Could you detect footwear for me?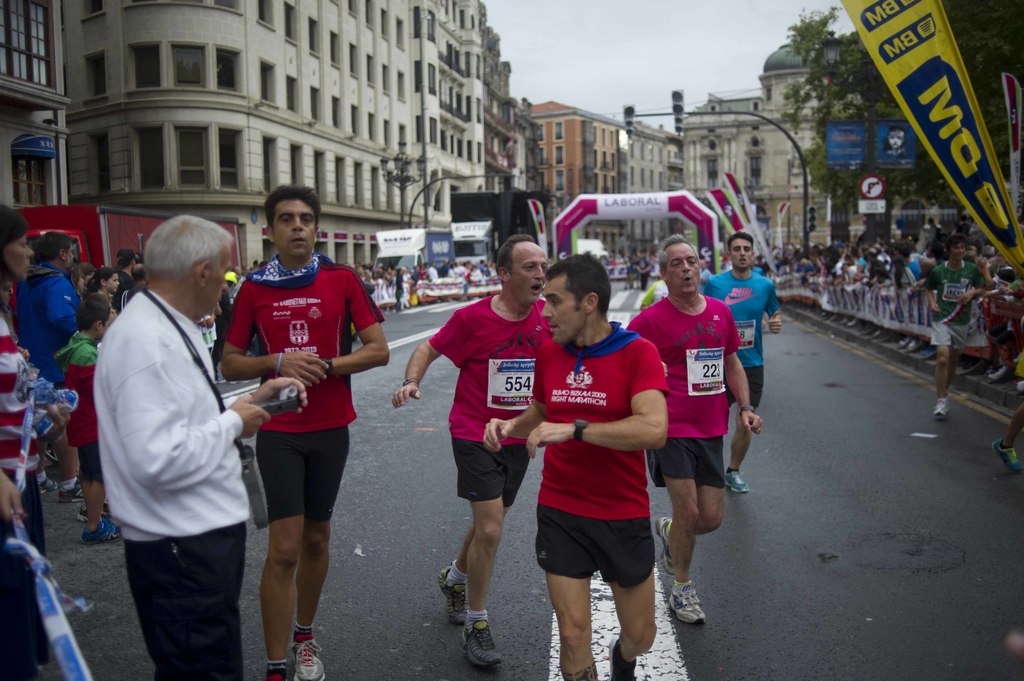
Detection result: 723/469/749/495.
